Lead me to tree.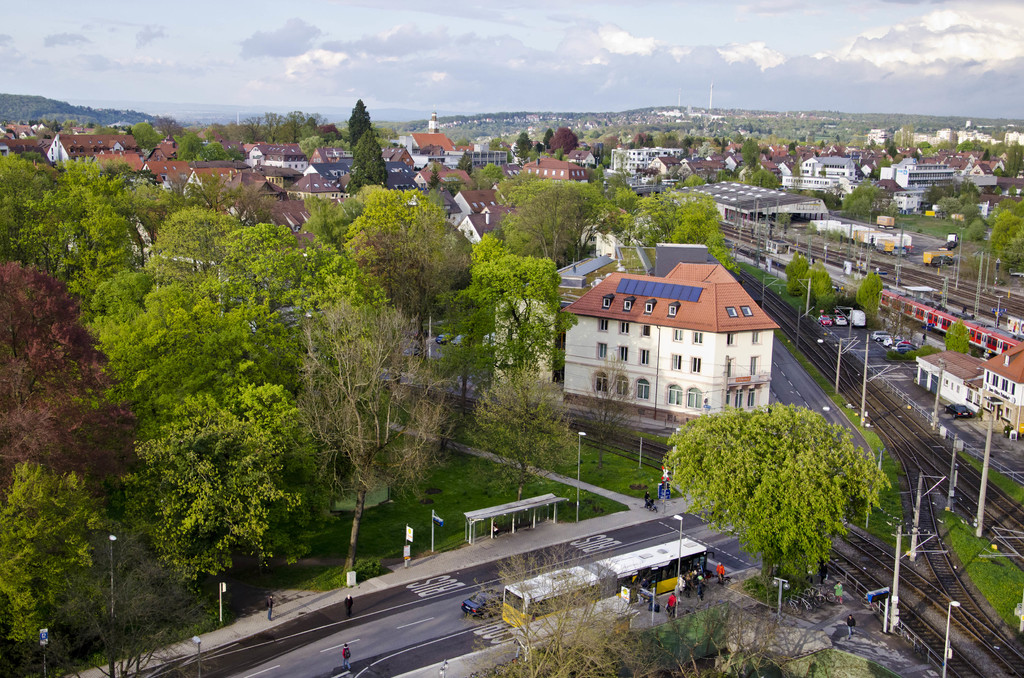
Lead to (x1=462, y1=231, x2=584, y2=383).
